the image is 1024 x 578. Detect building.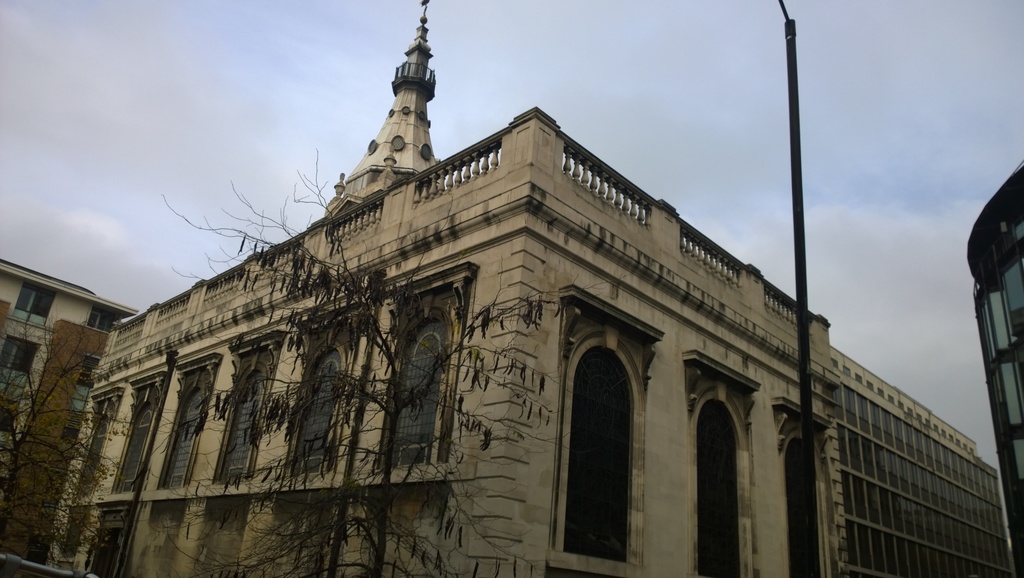
Detection: left=0, top=257, right=140, bottom=563.
